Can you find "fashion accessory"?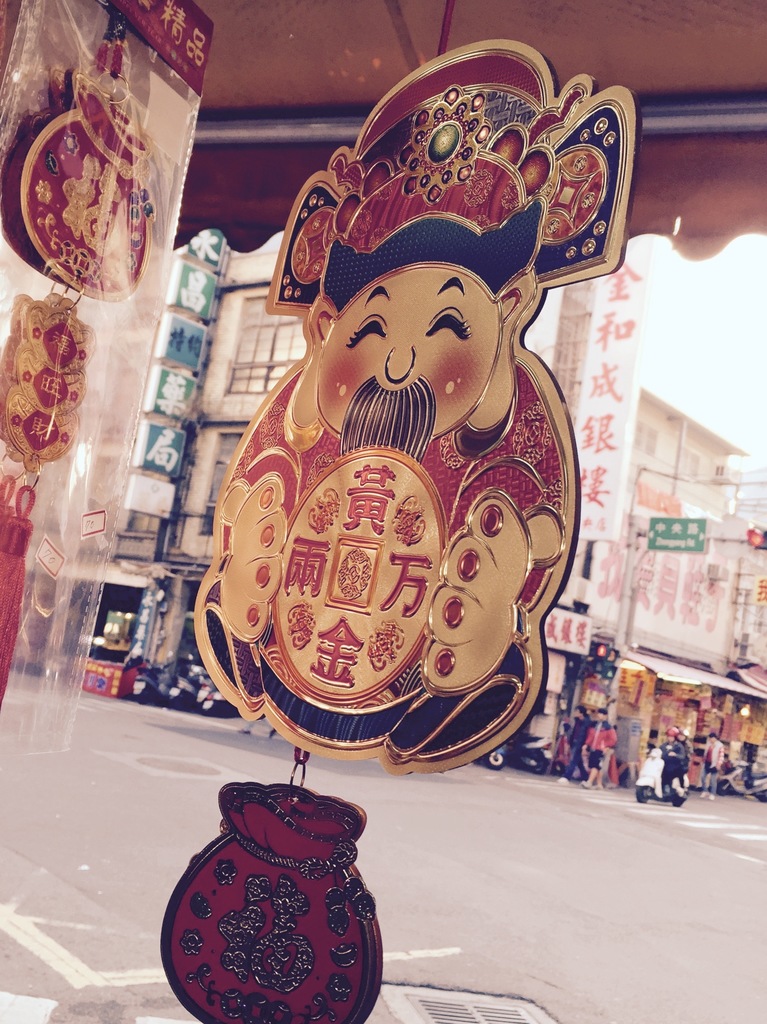
Yes, bounding box: x1=266 y1=40 x2=623 y2=305.
